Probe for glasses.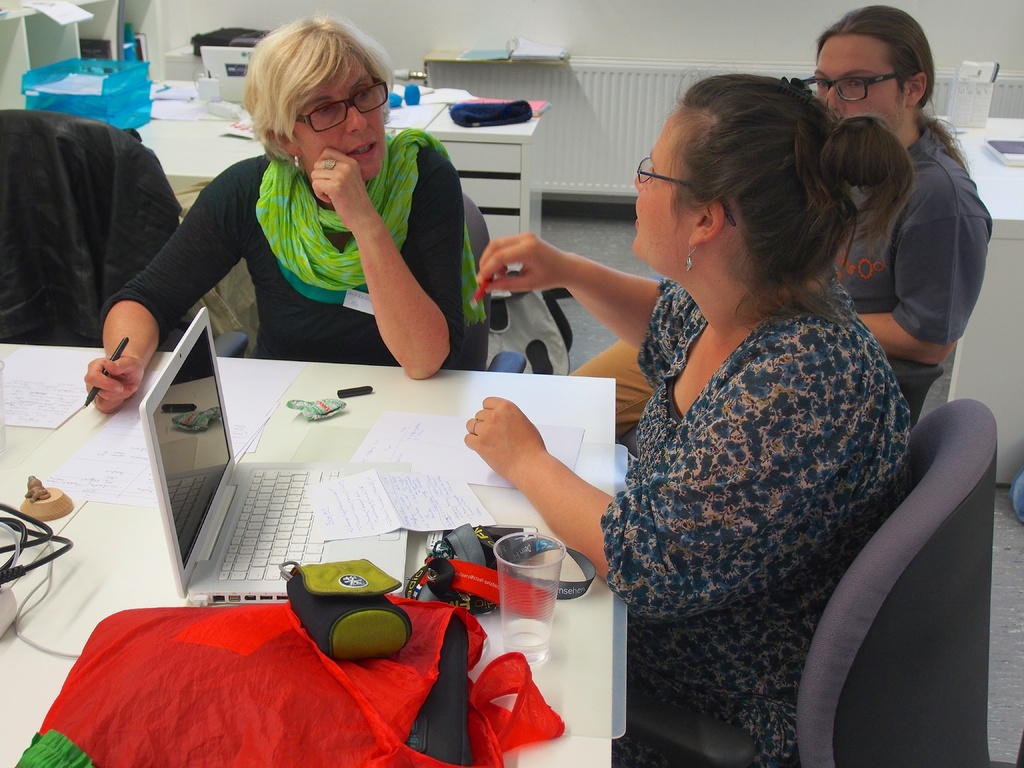
Probe result: (816,54,941,102).
